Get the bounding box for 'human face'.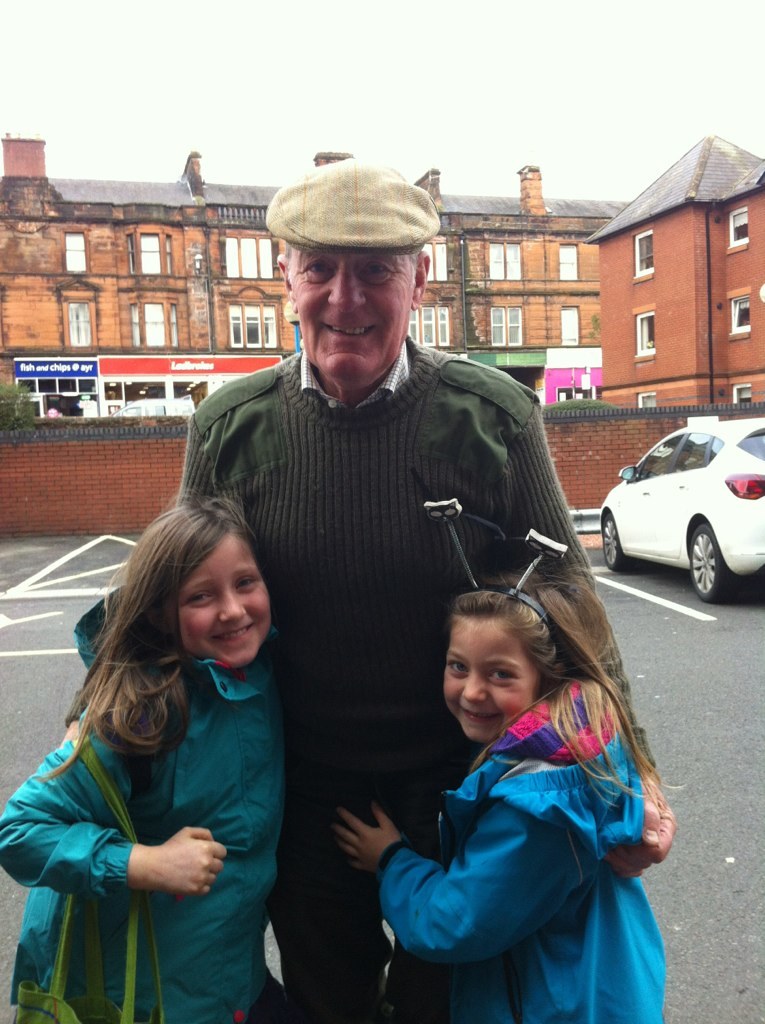
select_region(287, 245, 416, 382).
